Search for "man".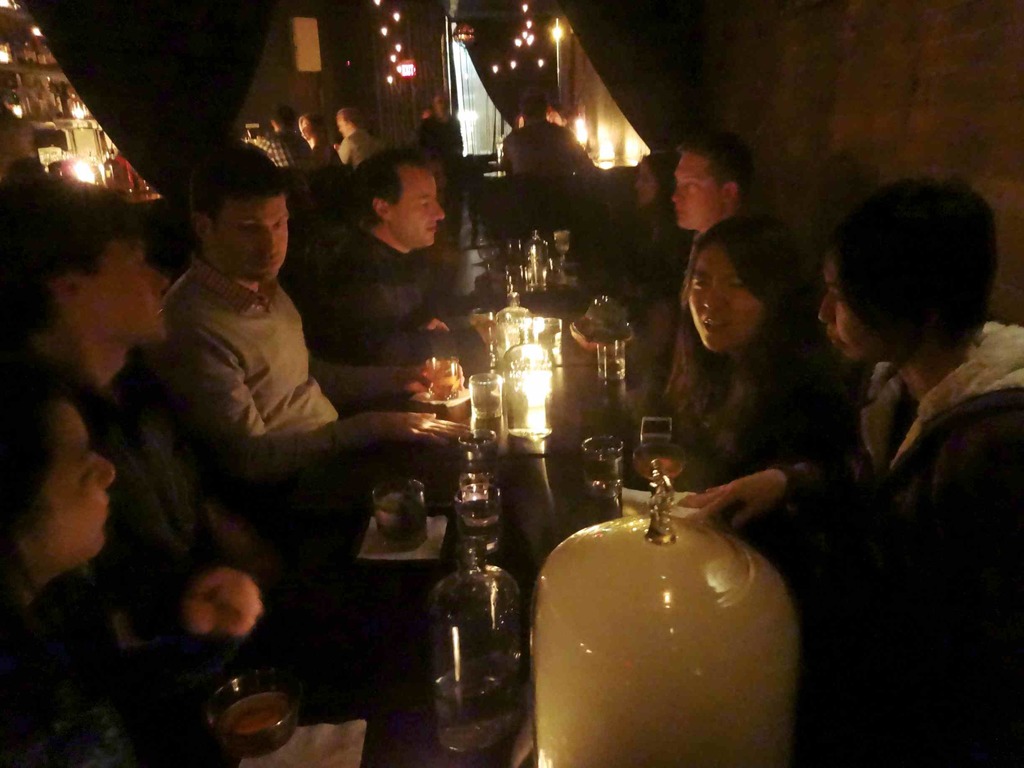
Found at 140/141/472/484.
